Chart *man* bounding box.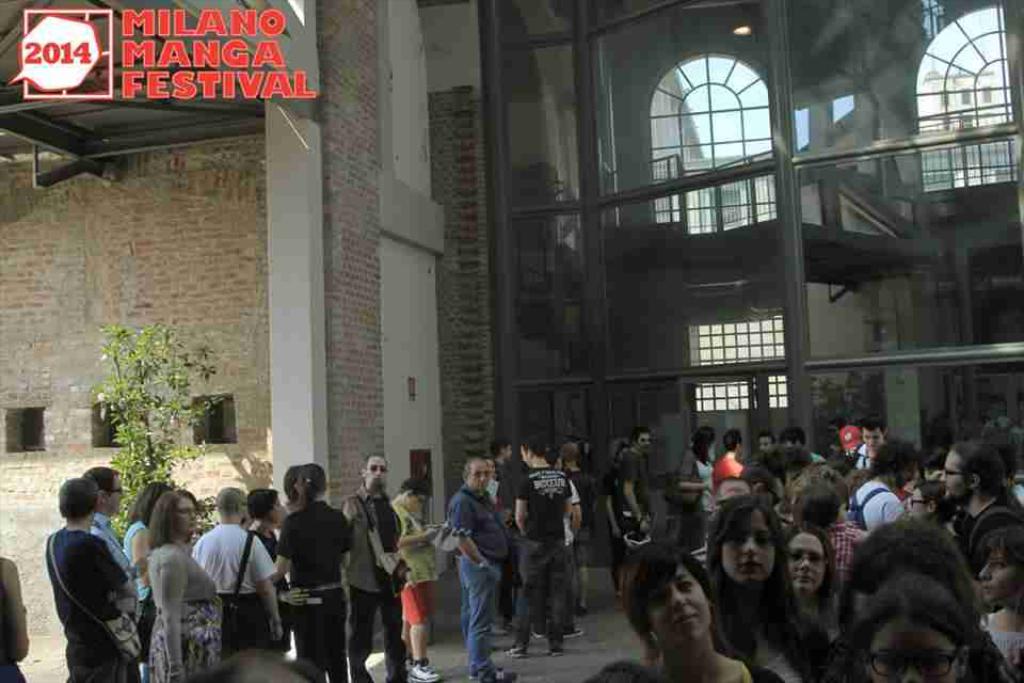
Charted: 44:477:140:682.
